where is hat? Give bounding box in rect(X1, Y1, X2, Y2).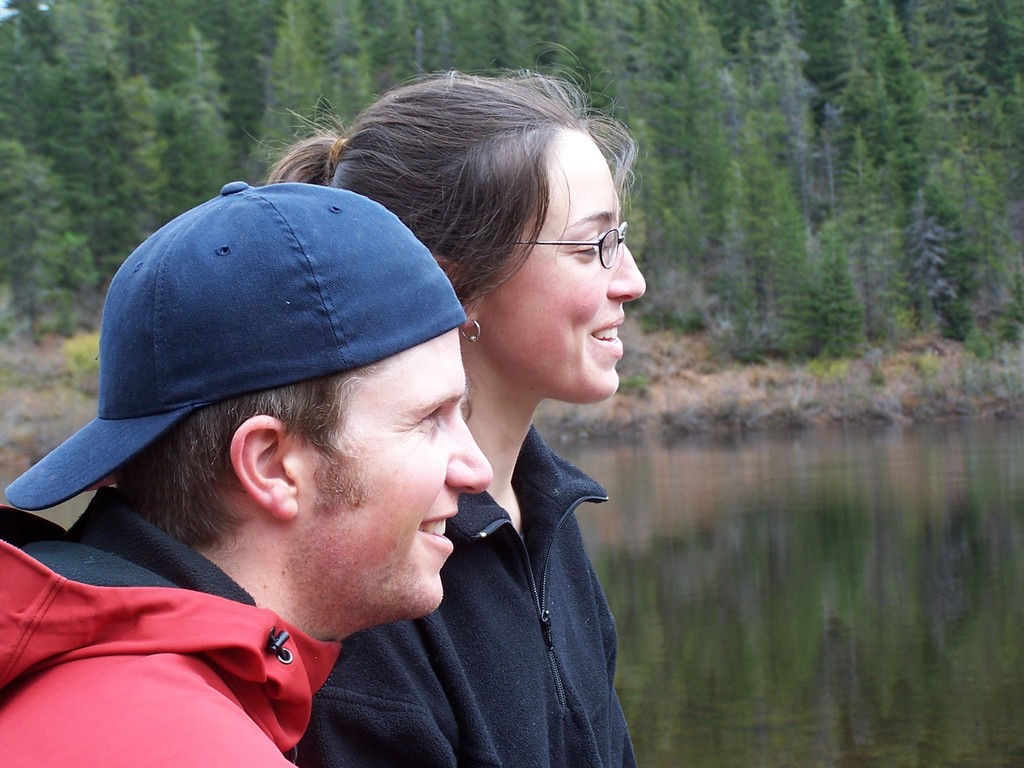
rect(4, 179, 466, 515).
